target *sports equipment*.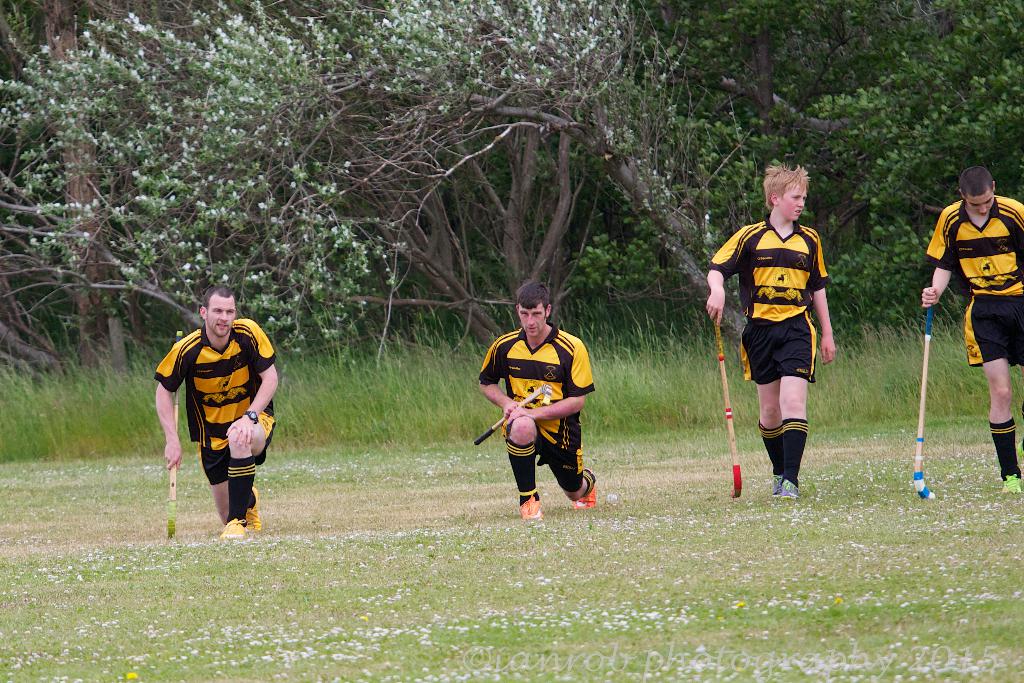
Target region: (left=519, top=491, right=541, bottom=517).
